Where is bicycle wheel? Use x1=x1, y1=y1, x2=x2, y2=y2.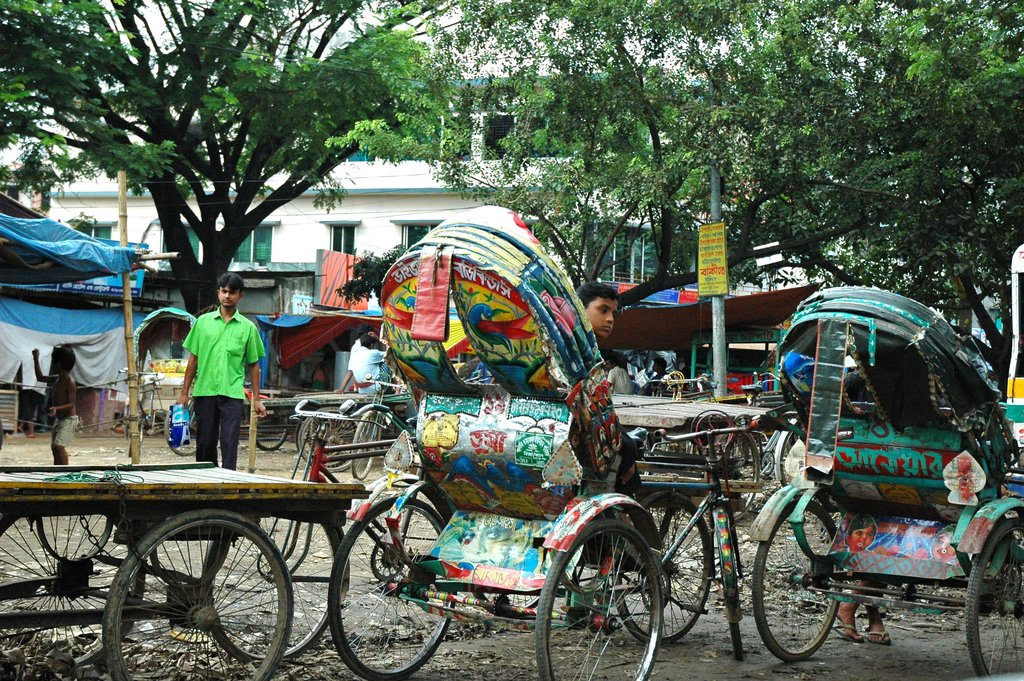
x1=612, y1=495, x2=714, y2=654.
